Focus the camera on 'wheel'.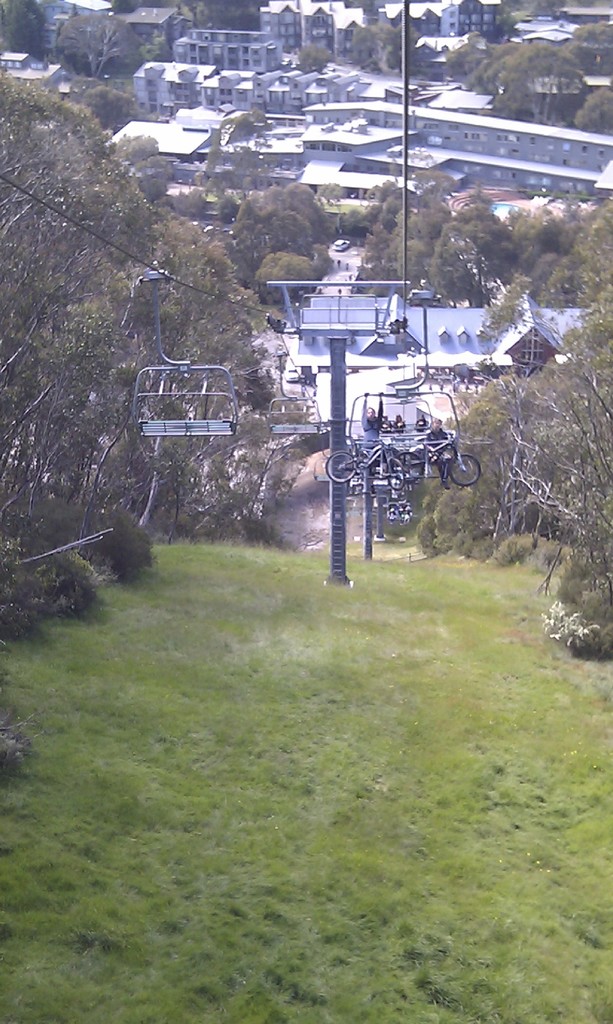
Focus region: [left=326, top=450, right=357, bottom=482].
